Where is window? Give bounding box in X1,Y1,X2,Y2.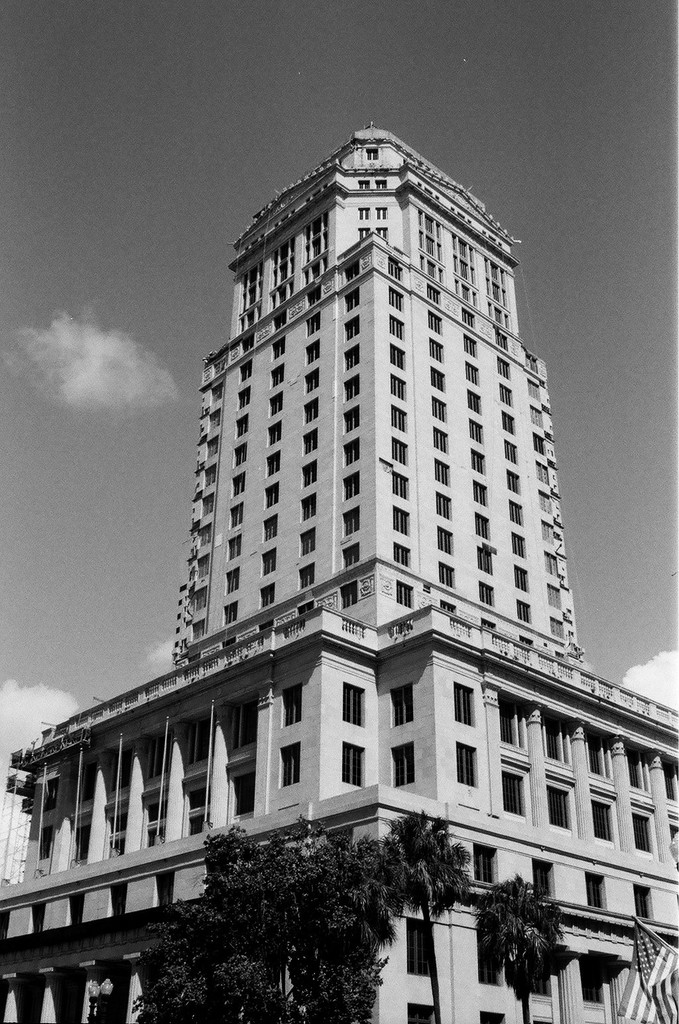
583,873,604,909.
